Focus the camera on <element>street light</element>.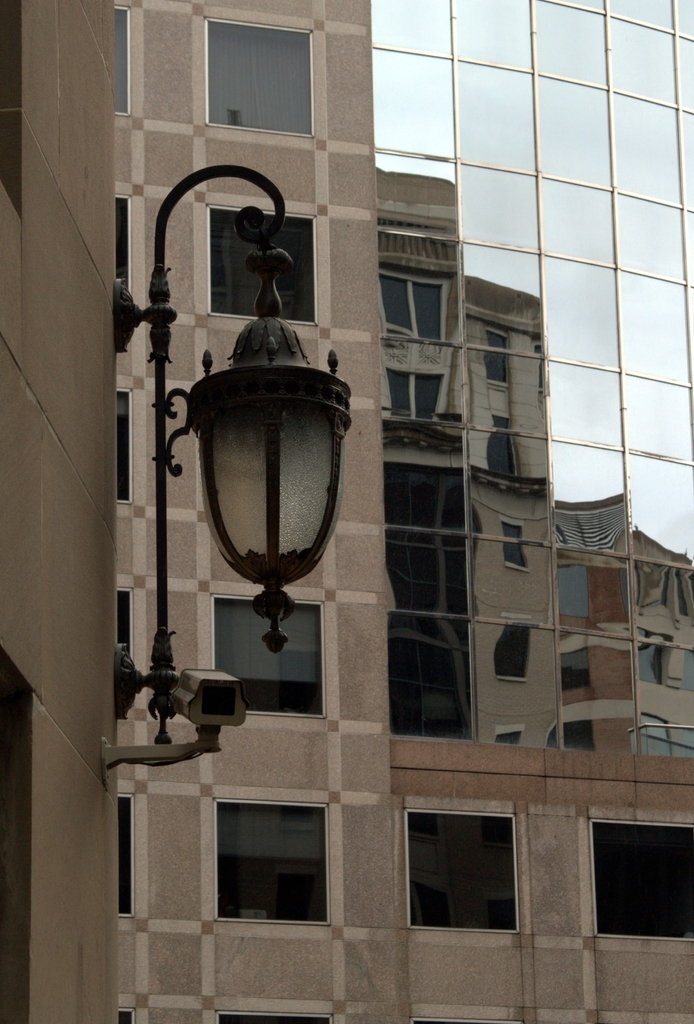
Focus region: region(148, 221, 350, 729).
